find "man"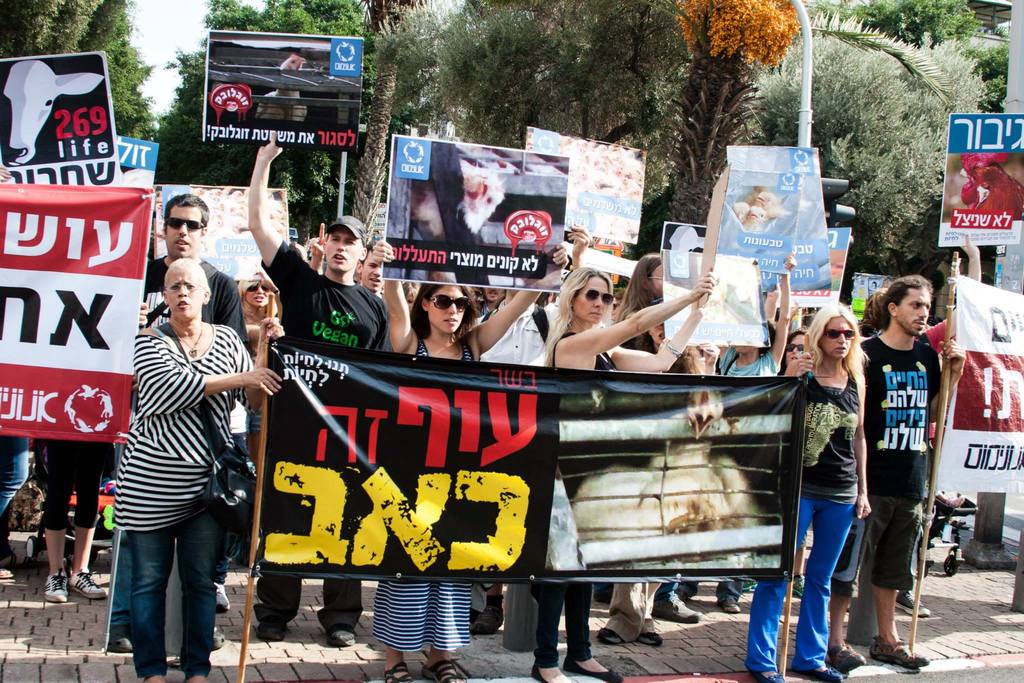
detection(605, 251, 672, 351)
